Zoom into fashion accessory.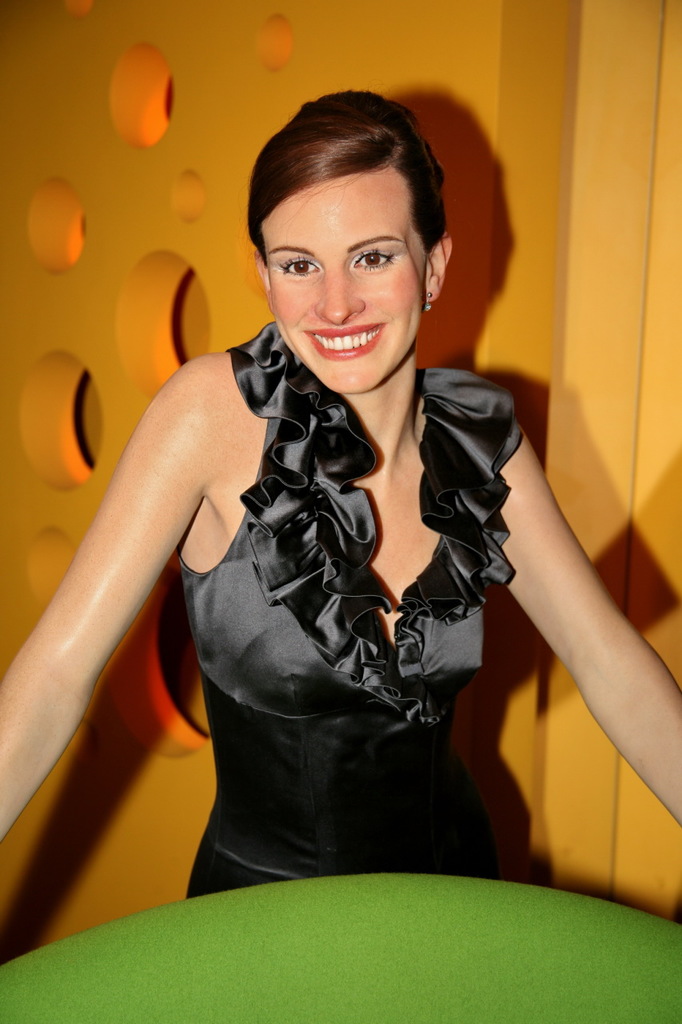
Zoom target: crop(423, 291, 433, 314).
